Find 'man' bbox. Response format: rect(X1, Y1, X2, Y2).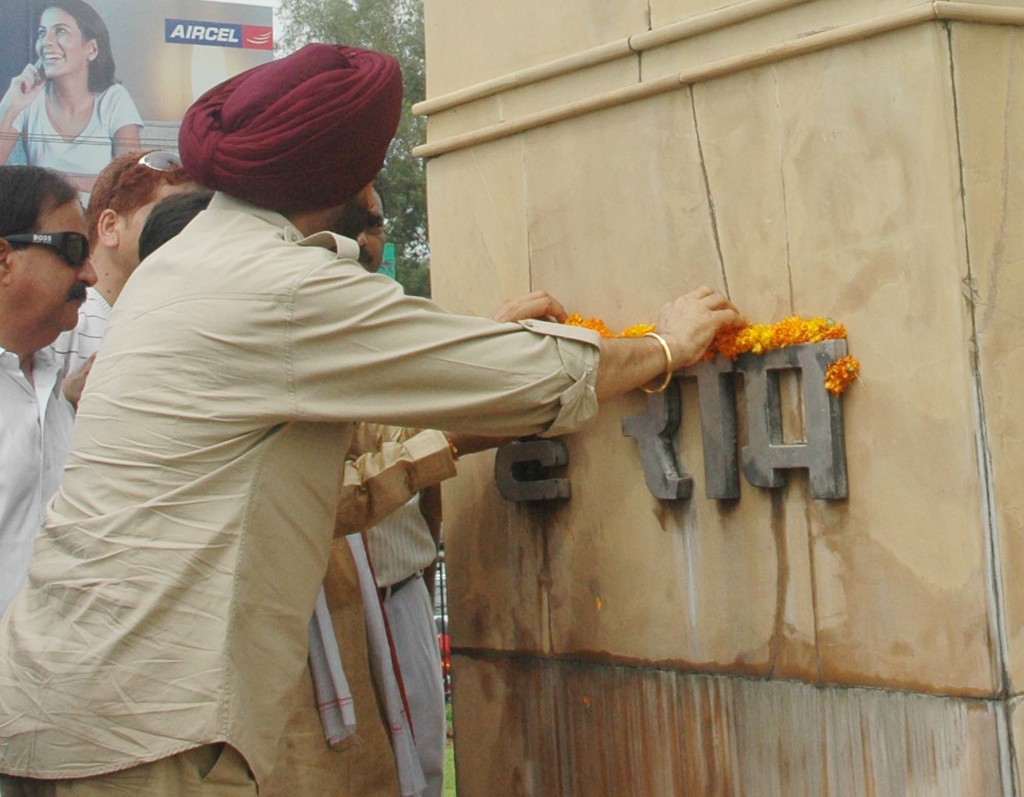
rect(351, 187, 444, 796).
